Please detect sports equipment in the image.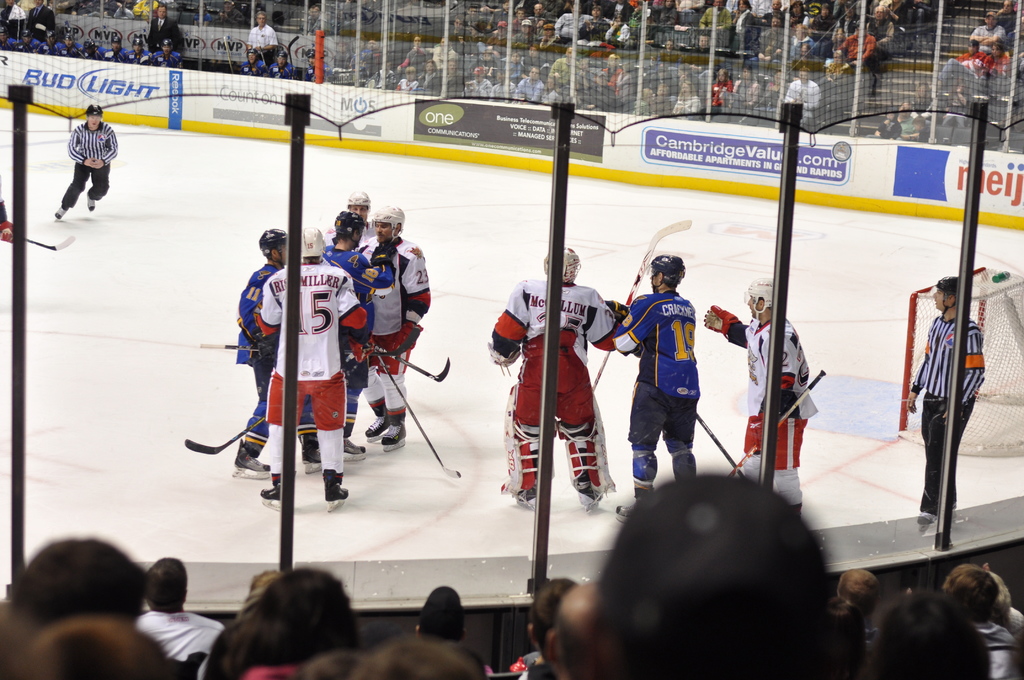
<bbox>746, 271, 771, 321</bbox>.
